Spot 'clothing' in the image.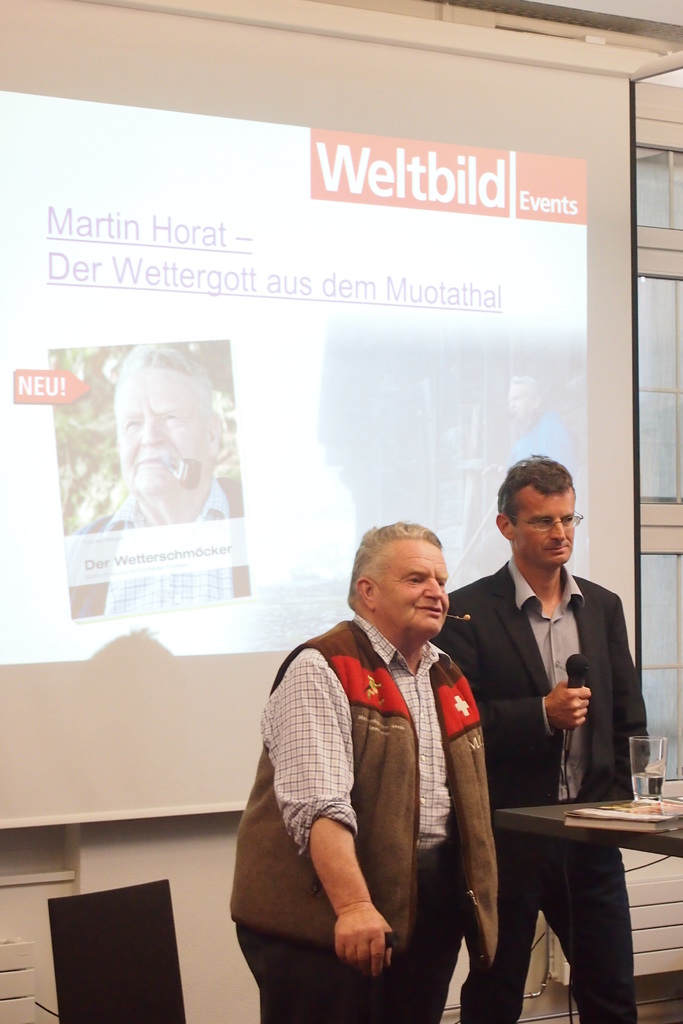
'clothing' found at <bbox>229, 610, 502, 1023</bbox>.
